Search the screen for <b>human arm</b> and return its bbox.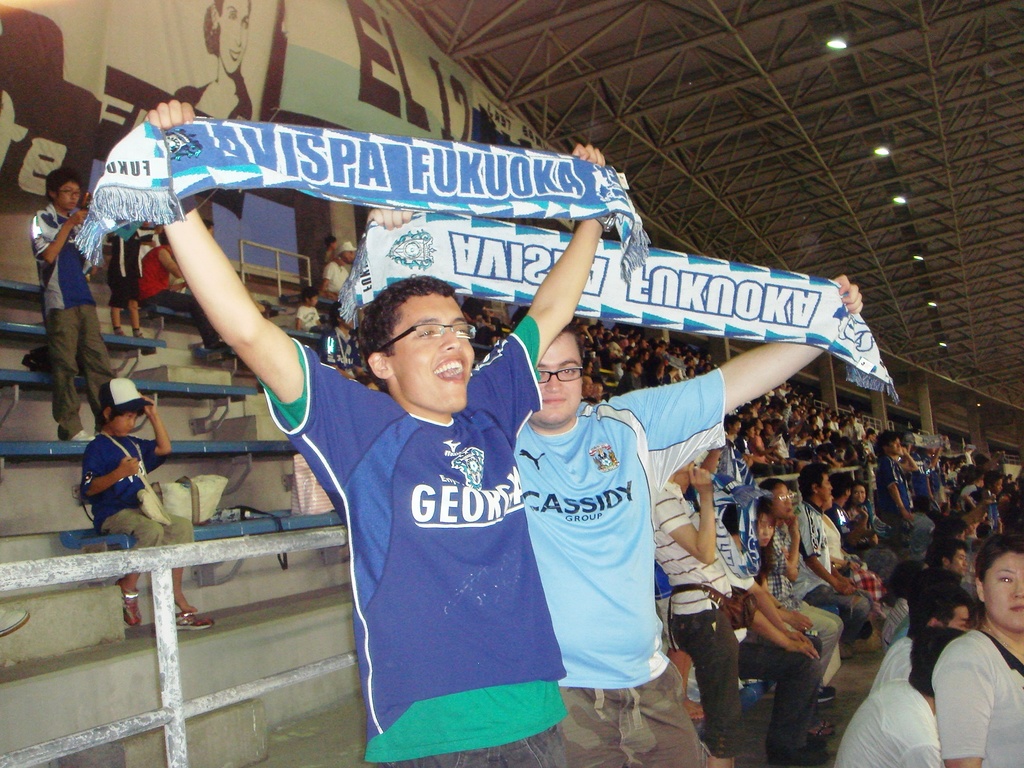
Found: l=473, t=142, r=606, b=424.
